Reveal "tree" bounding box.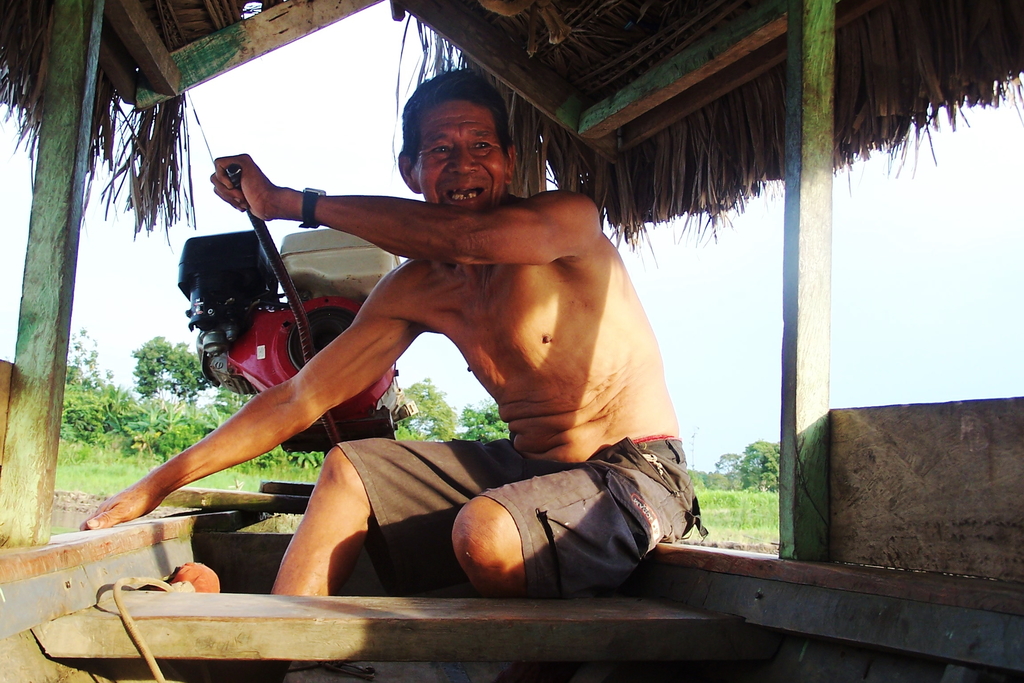
Revealed: [400,368,509,442].
